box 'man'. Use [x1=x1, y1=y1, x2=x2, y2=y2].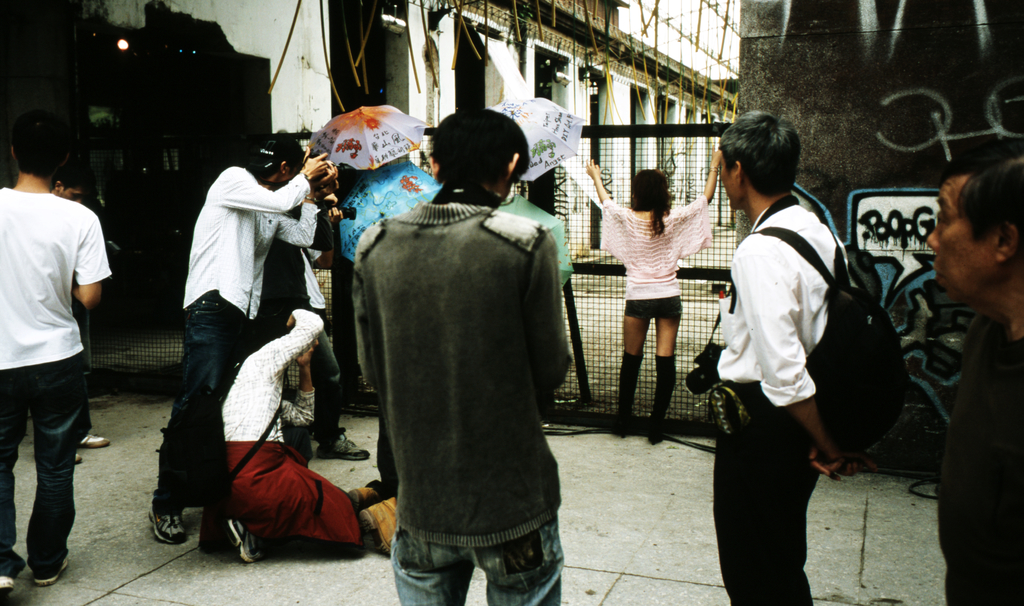
[x1=4, y1=106, x2=120, y2=577].
